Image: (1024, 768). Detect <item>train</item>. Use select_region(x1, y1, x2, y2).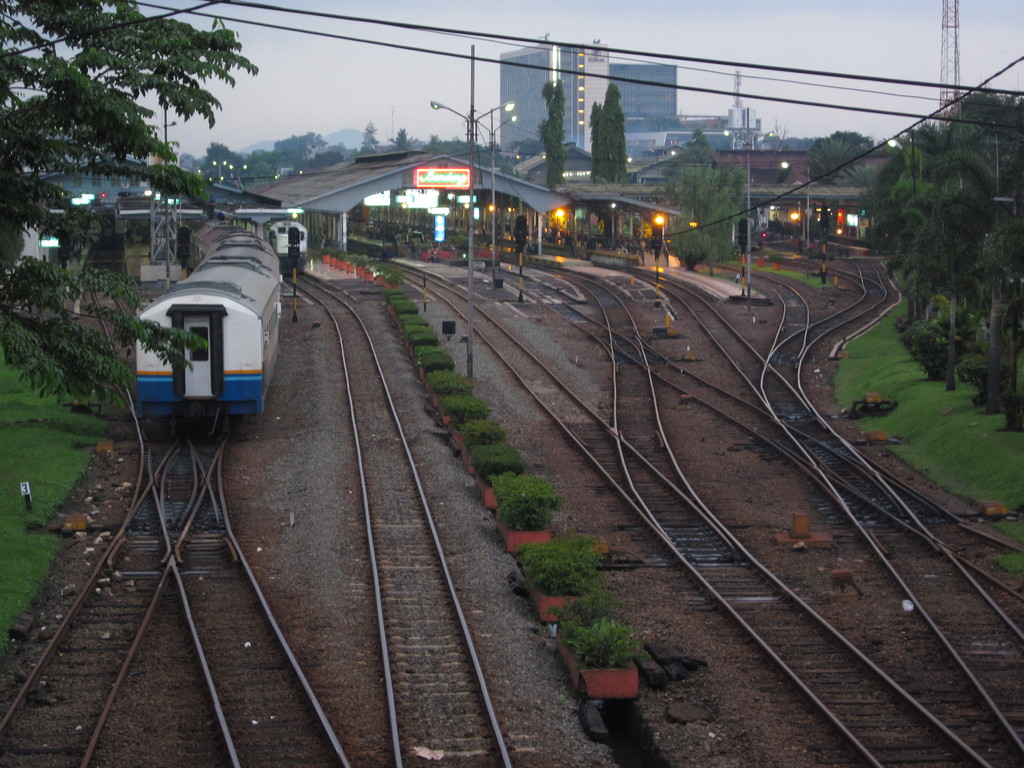
select_region(137, 227, 281, 434).
